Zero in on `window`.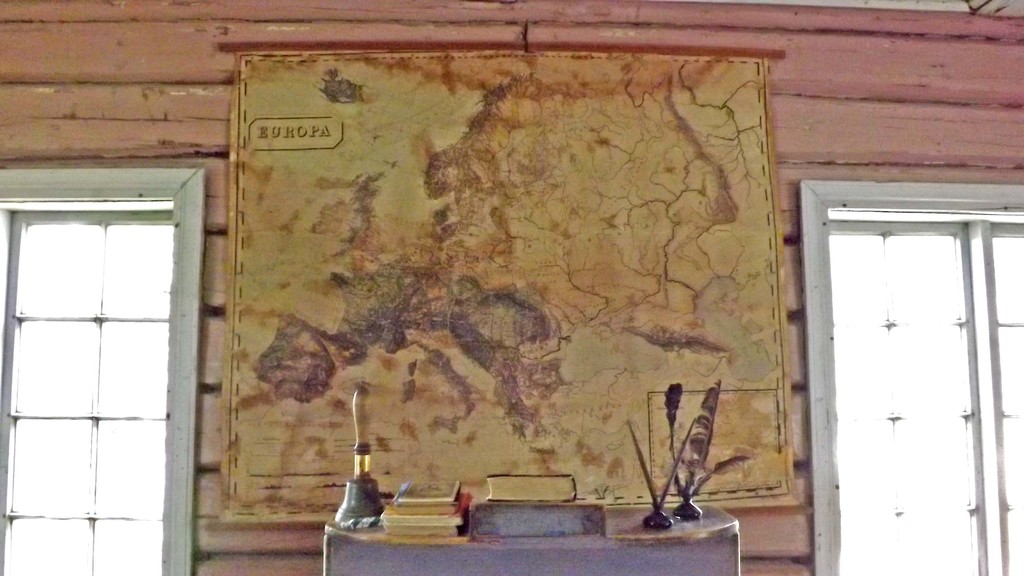
Zeroed in: {"x1": 0, "y1": 160, "x2": 204, "y2": 575}.
